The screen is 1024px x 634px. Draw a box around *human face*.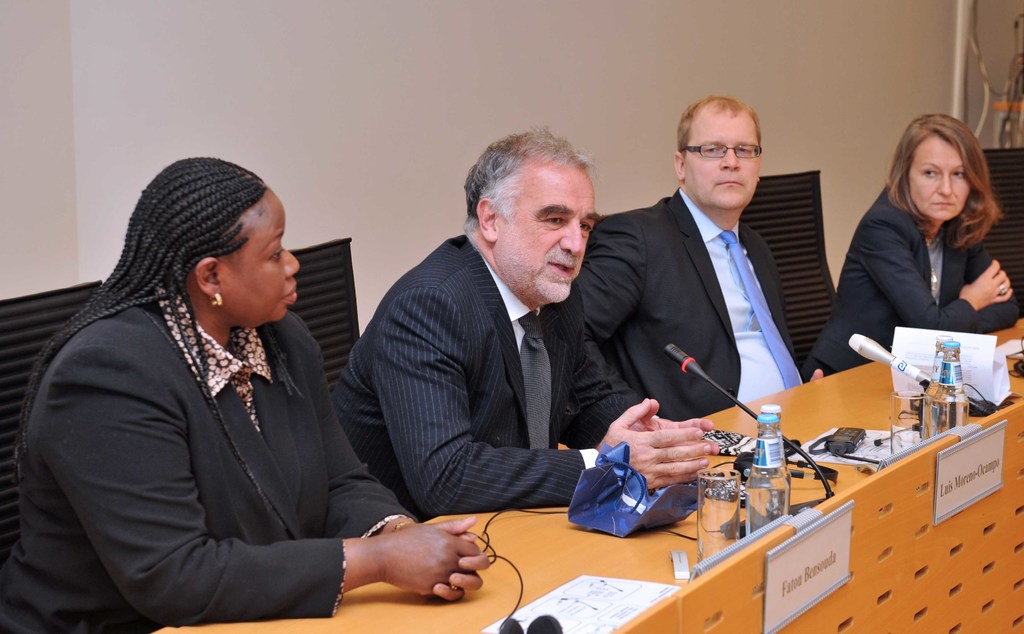
bbox=(500, 163, 603, 306).
